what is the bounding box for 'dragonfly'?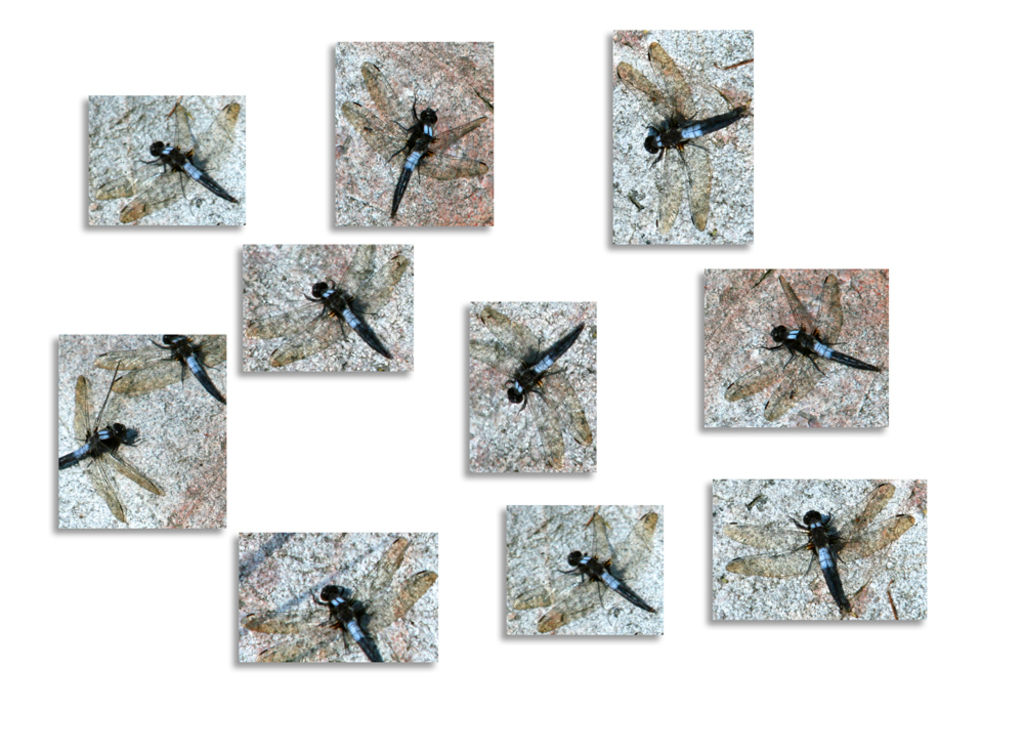
{"x1": 240, "y1": 246, "x2": 415, "y2": 374}.
